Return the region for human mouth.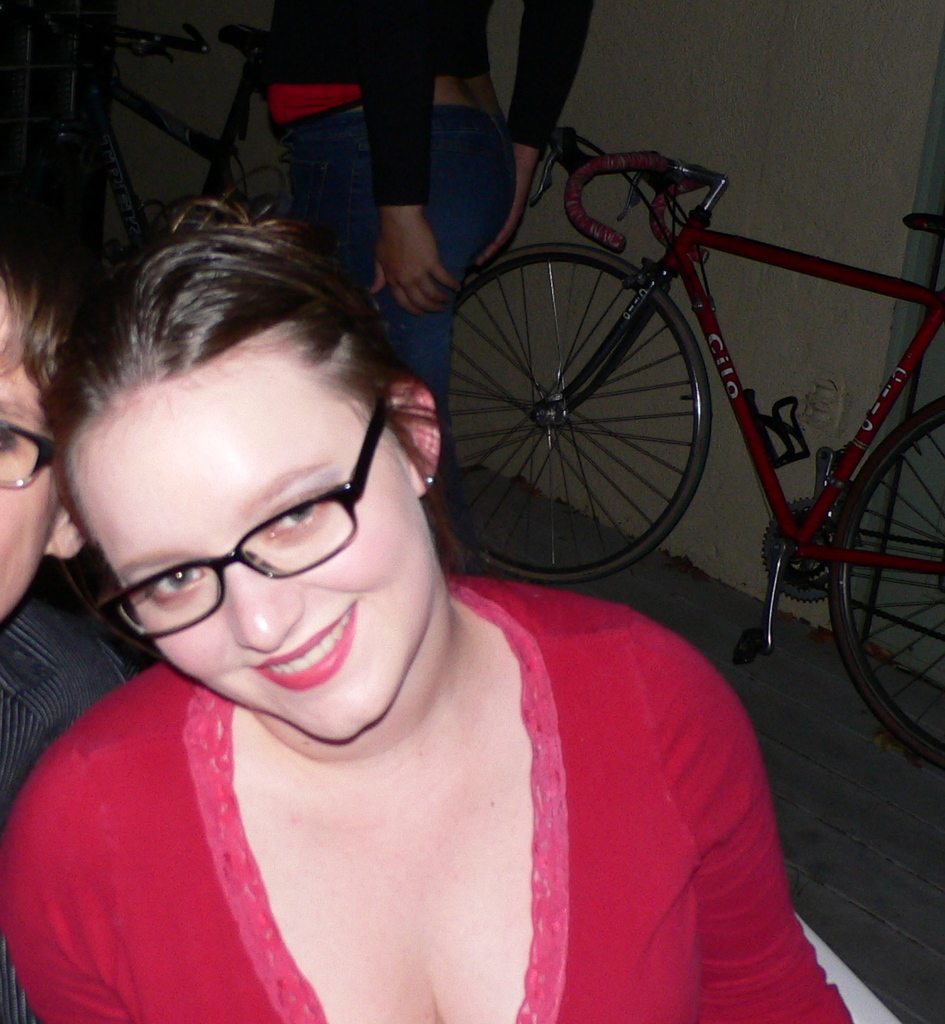
247, 601, 356, 690.
